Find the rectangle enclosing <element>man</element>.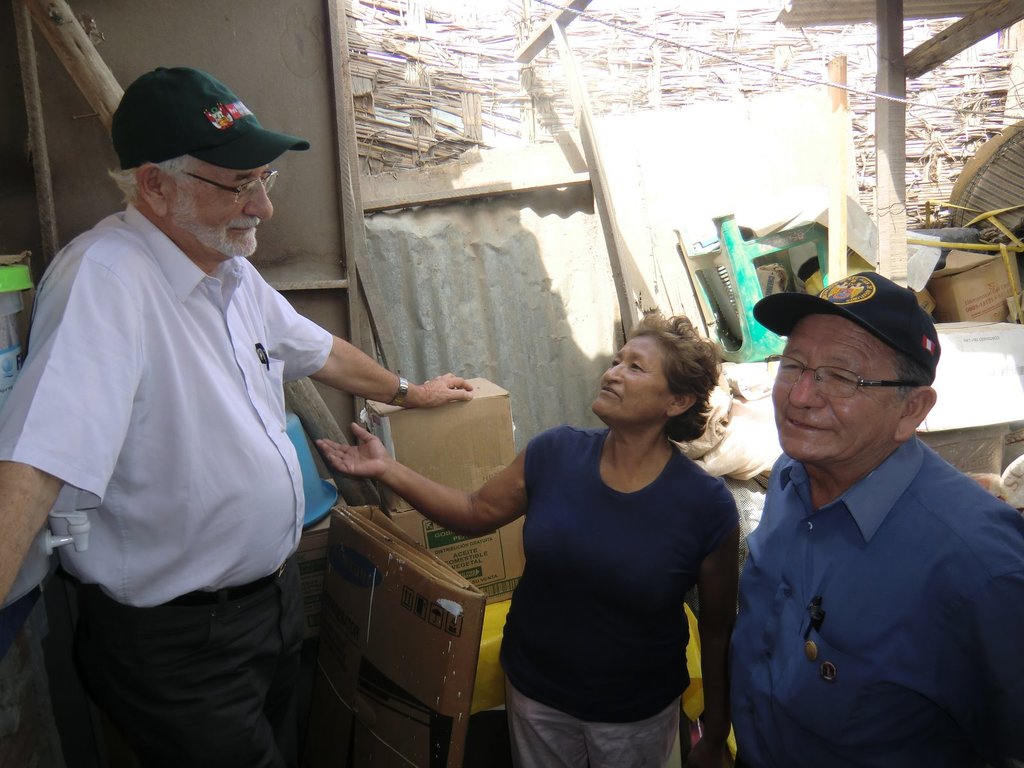
l=713, t=253, r=1004, b=767.
